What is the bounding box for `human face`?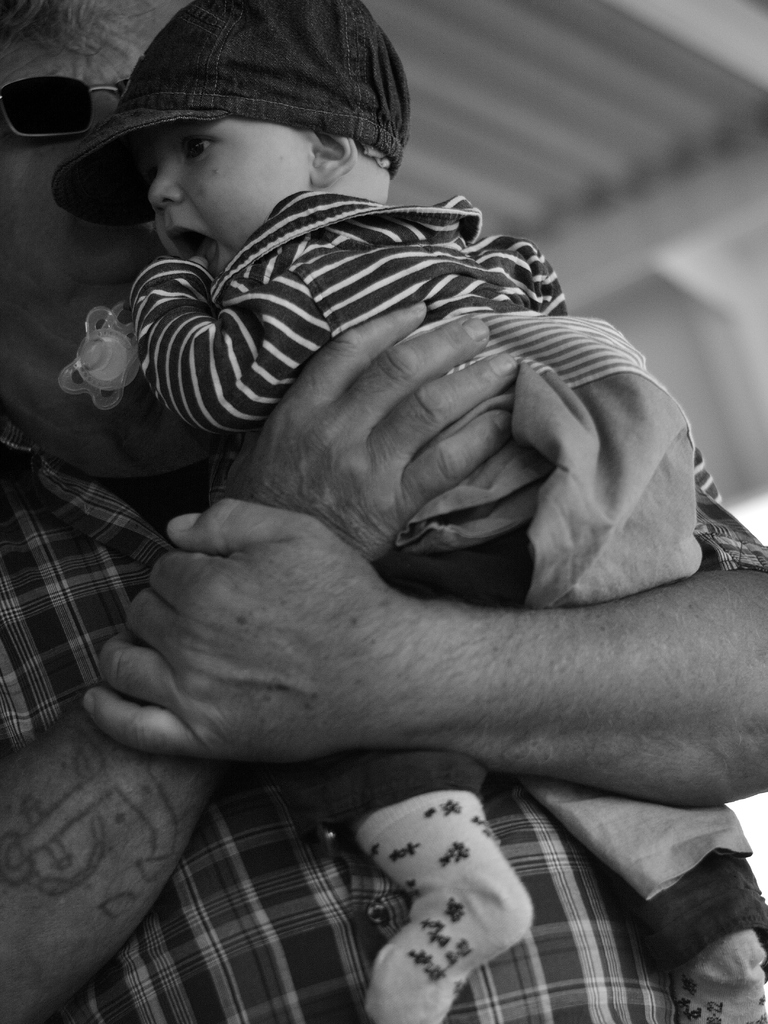
(148,111,312,275).
